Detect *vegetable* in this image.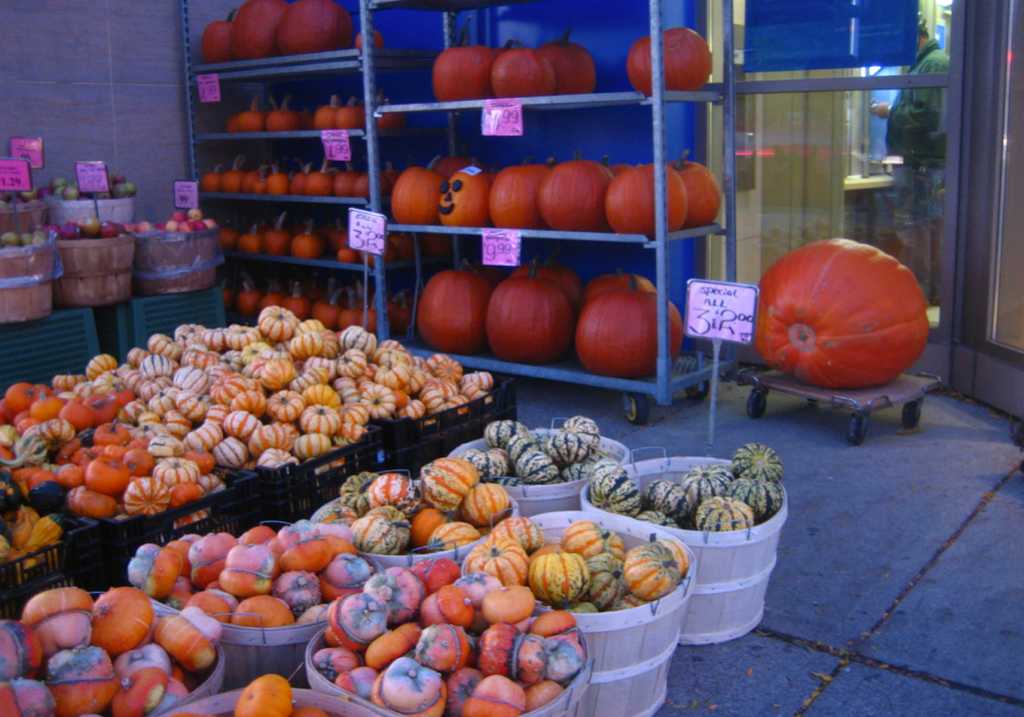
Detection: <box>687,463,738,502</box>.
